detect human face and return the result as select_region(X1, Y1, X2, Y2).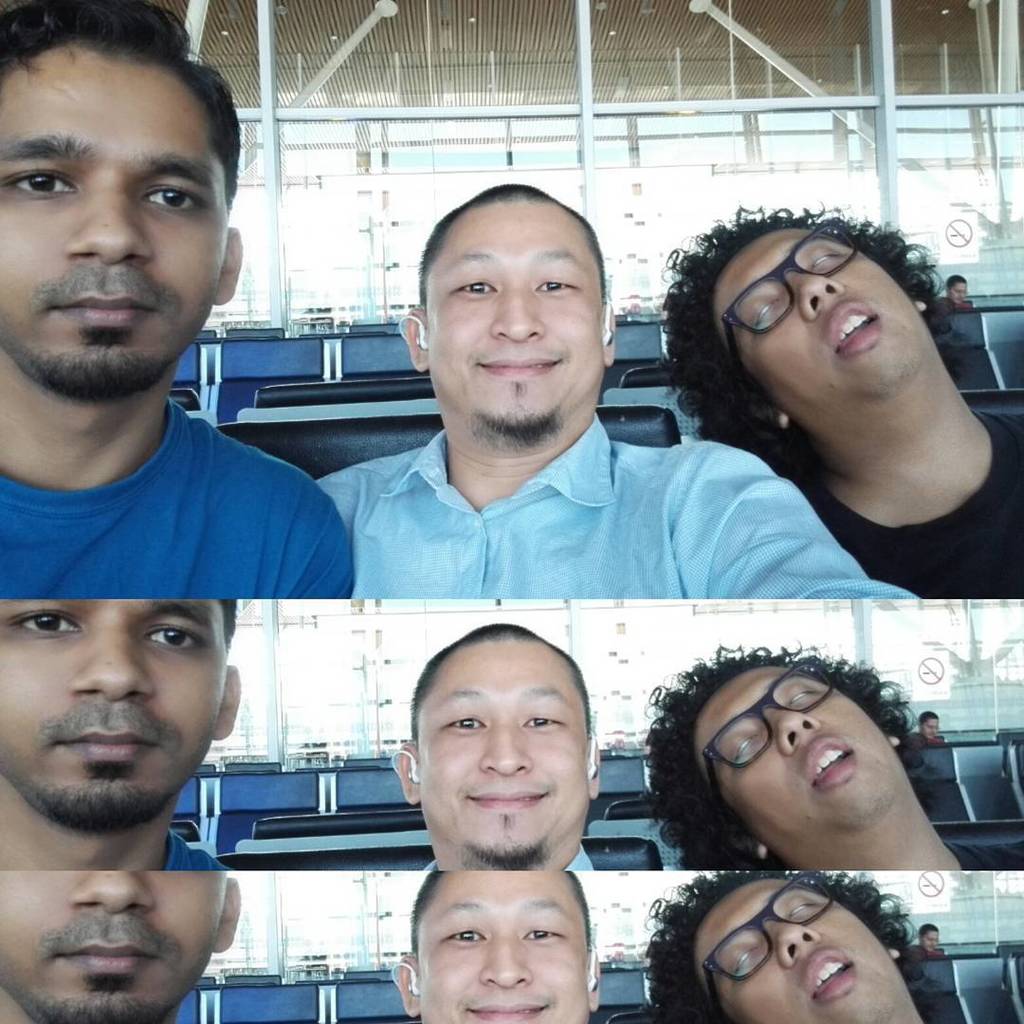
select_region(430, 208, 605, 436).
